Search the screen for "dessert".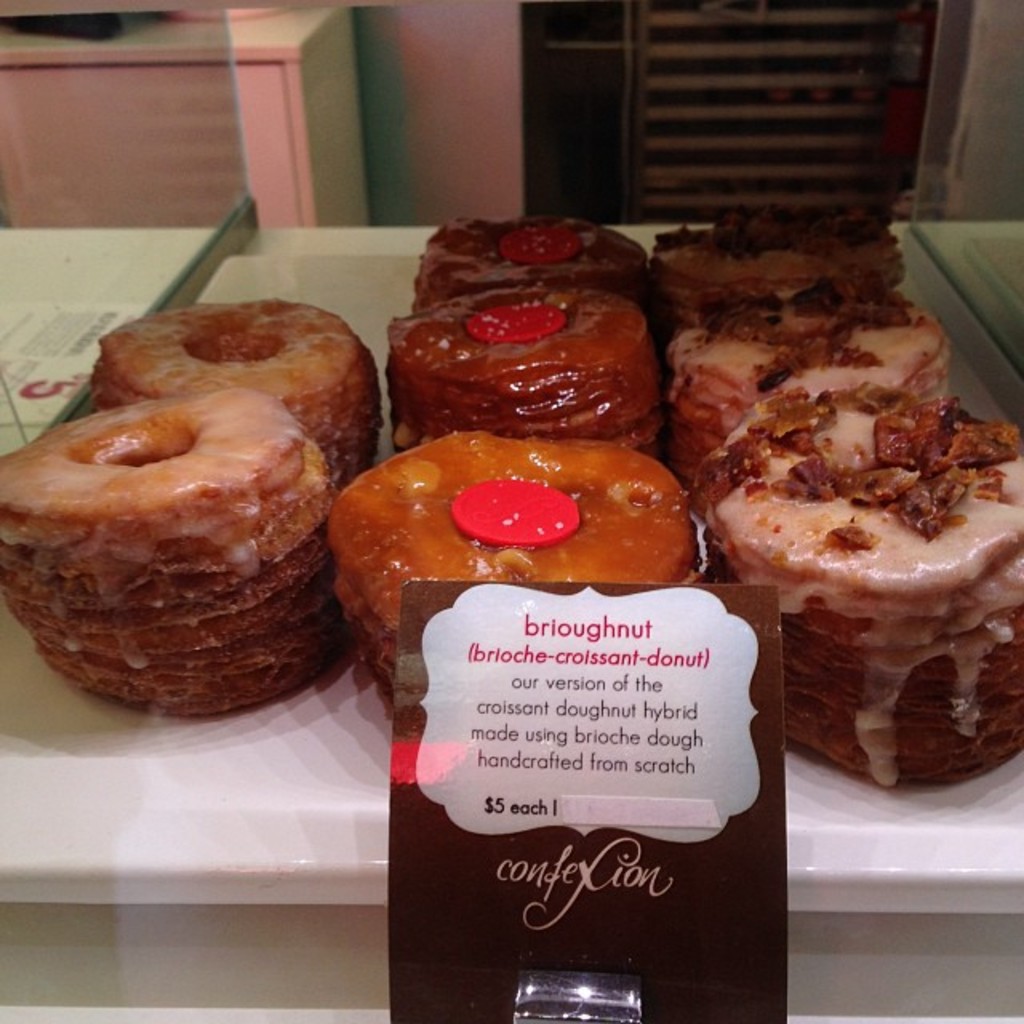
Found at Rect(90, 302, 384, 472).
